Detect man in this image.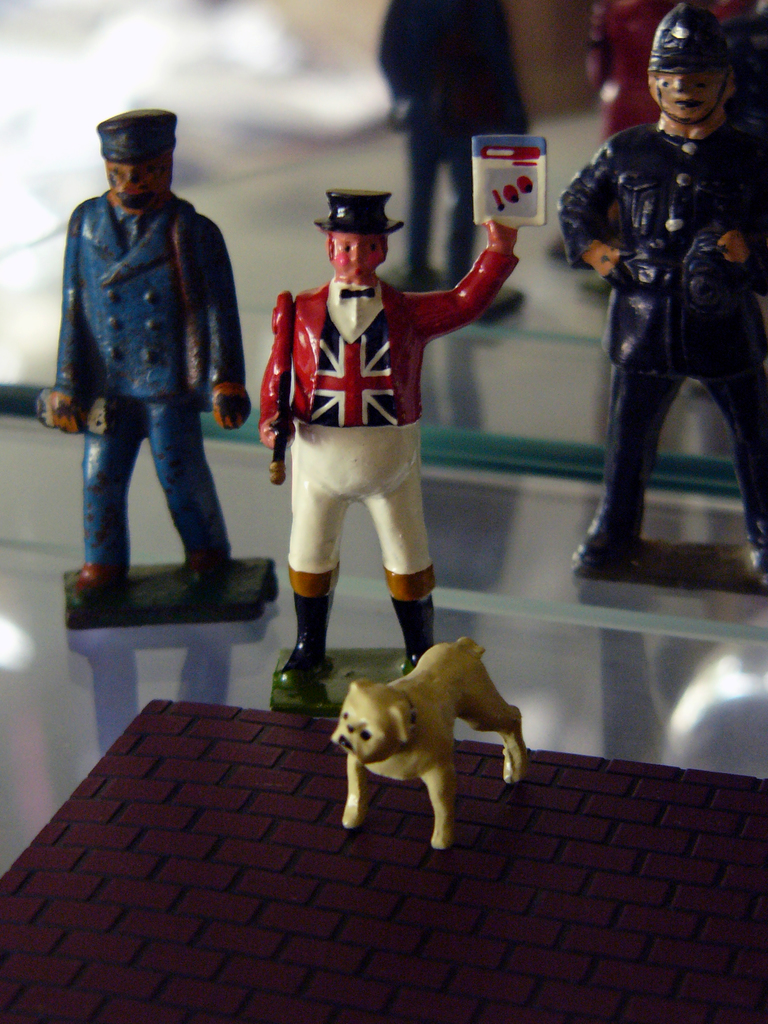
Detection: box(47, 89, 264, 638).
